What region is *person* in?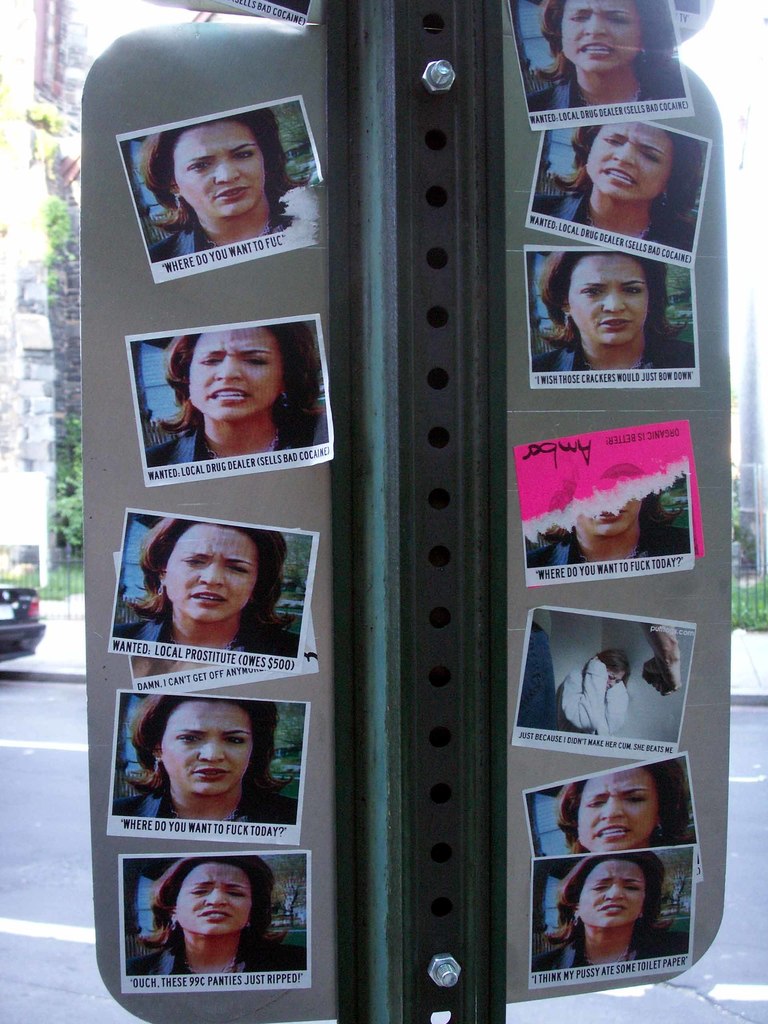
bbox(113, 514, 296, 659).
